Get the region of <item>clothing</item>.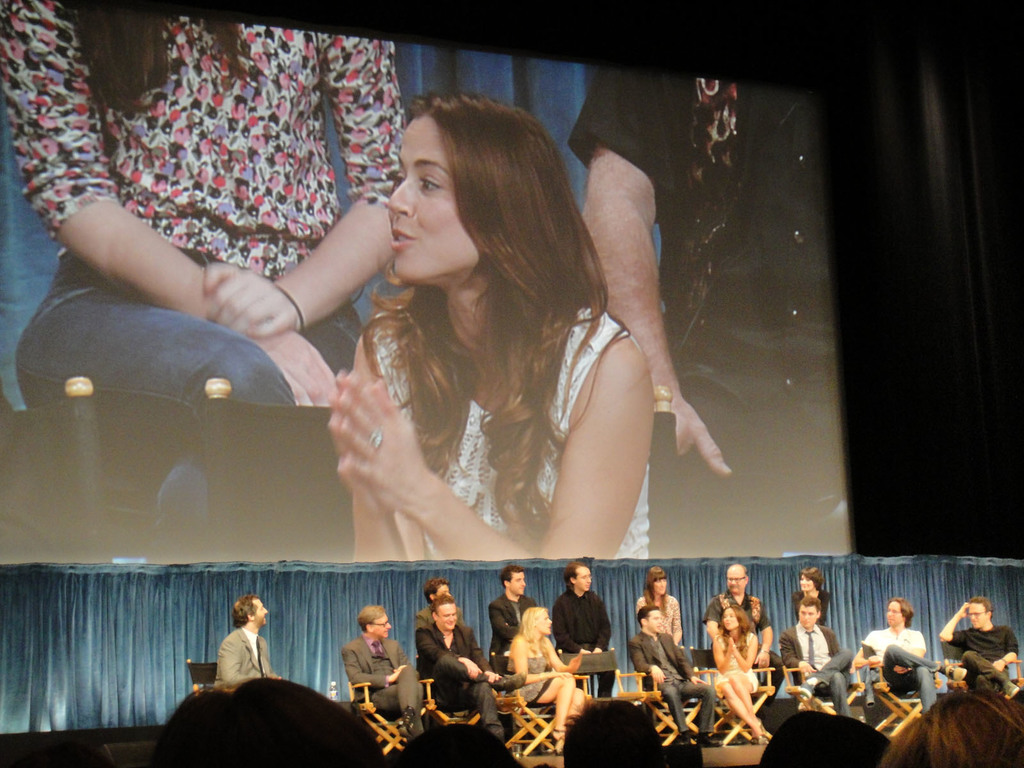
[left=551, top=584, right=613, bottom=691].
